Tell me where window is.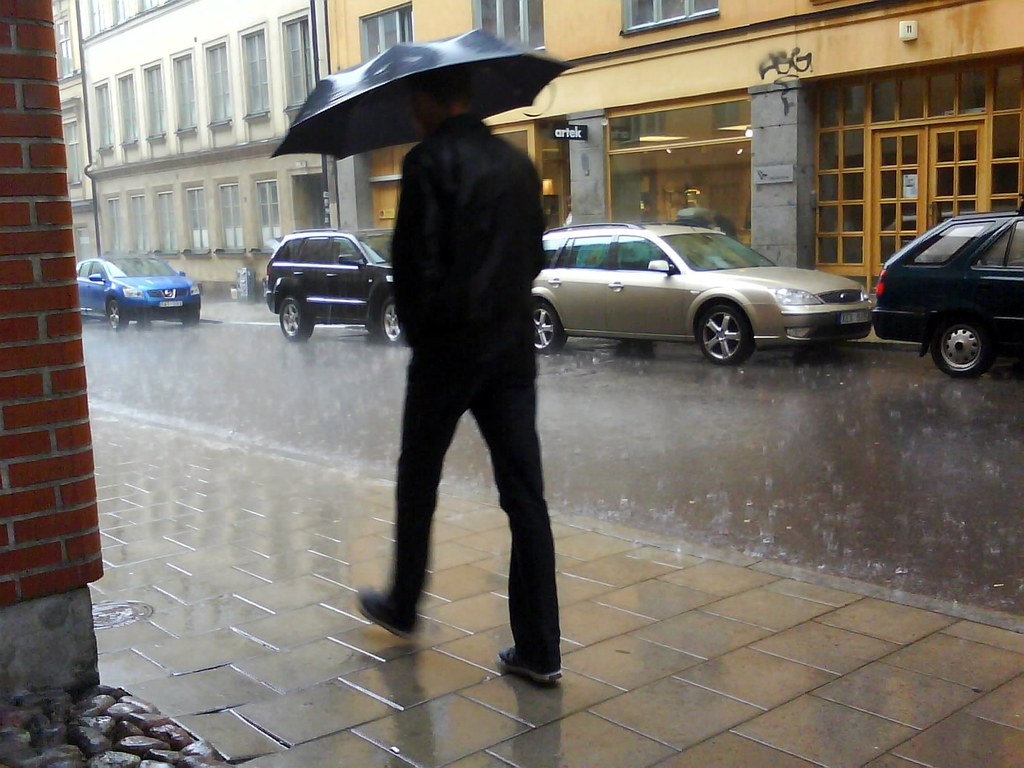
window is at bbox=[59, 117, 79, 184].
